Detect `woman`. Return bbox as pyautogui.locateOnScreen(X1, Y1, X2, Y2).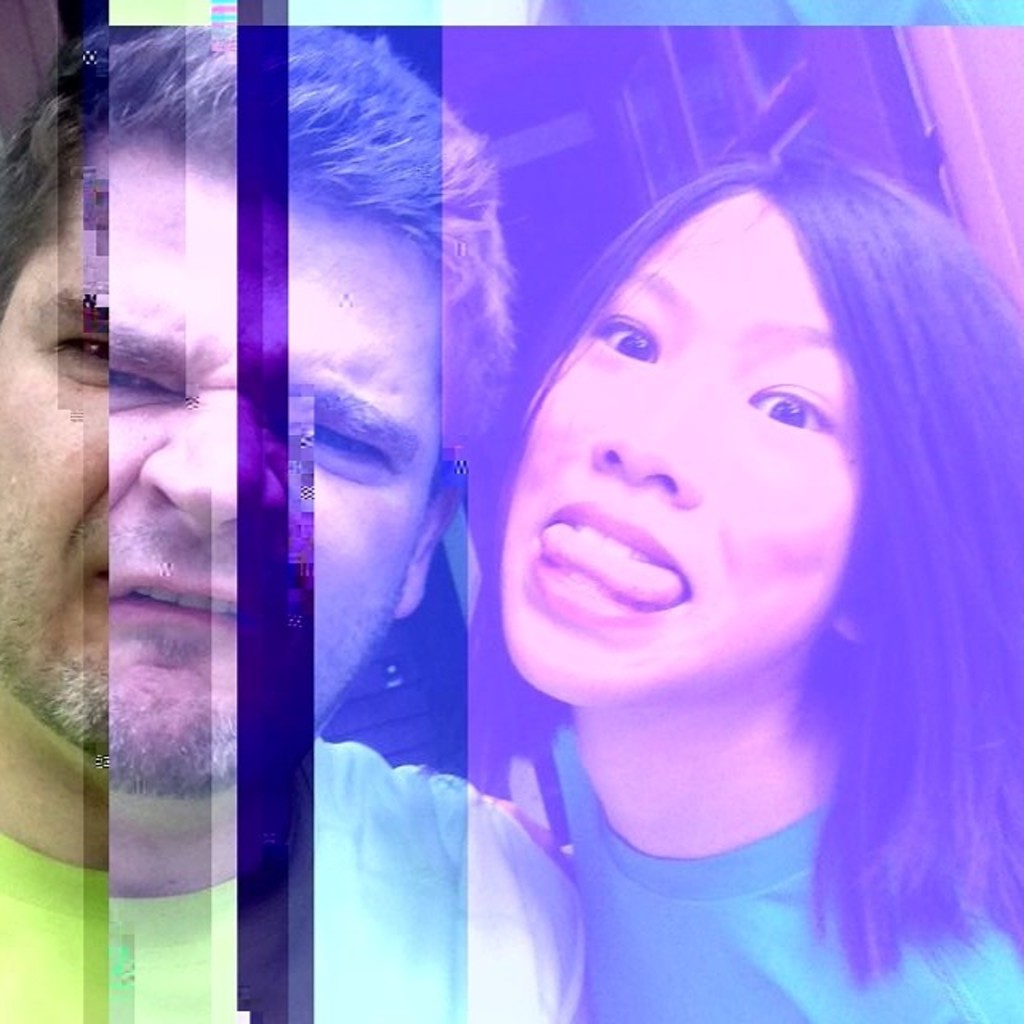
pyautogui.locateOnScreen(384, 94, 1023, 987).
